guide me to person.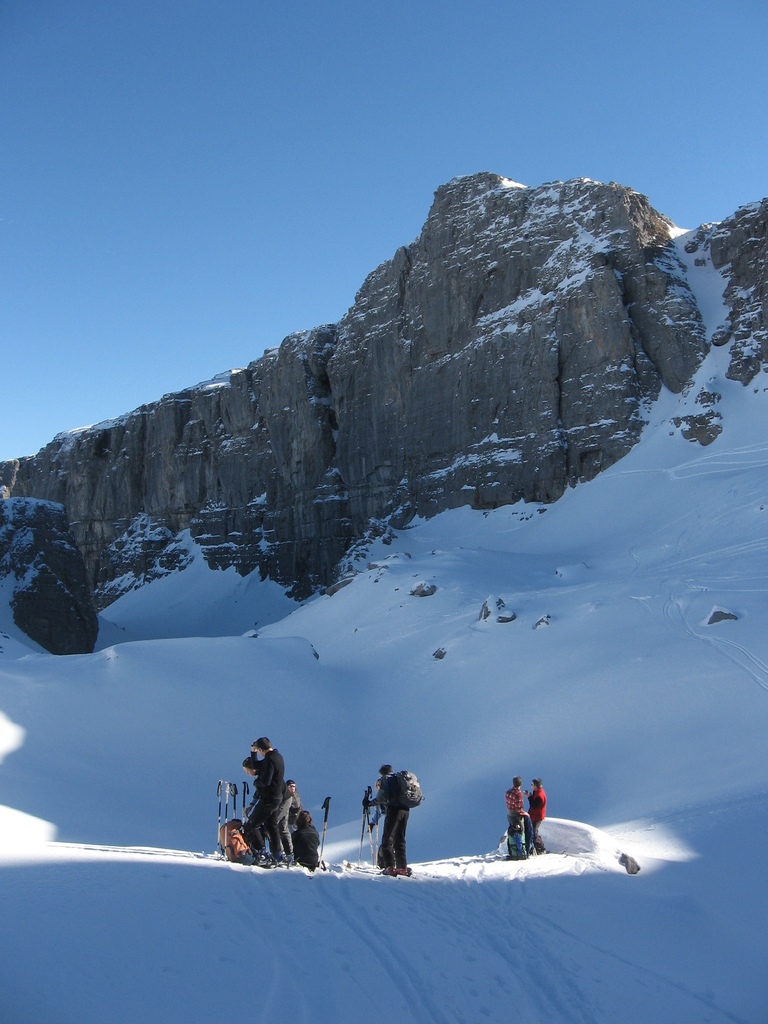
Guidance: BBox(285, 777, 303, 829).
